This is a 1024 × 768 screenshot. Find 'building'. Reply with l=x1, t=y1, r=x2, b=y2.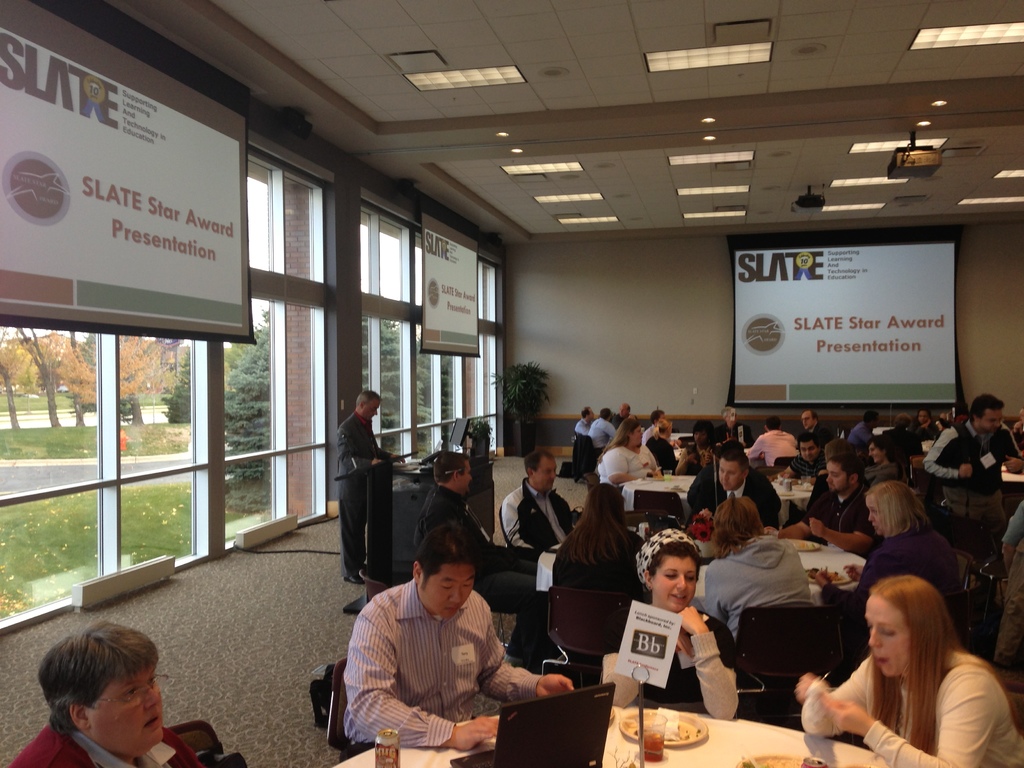
l=0, t=0, r=1023, b=767.
